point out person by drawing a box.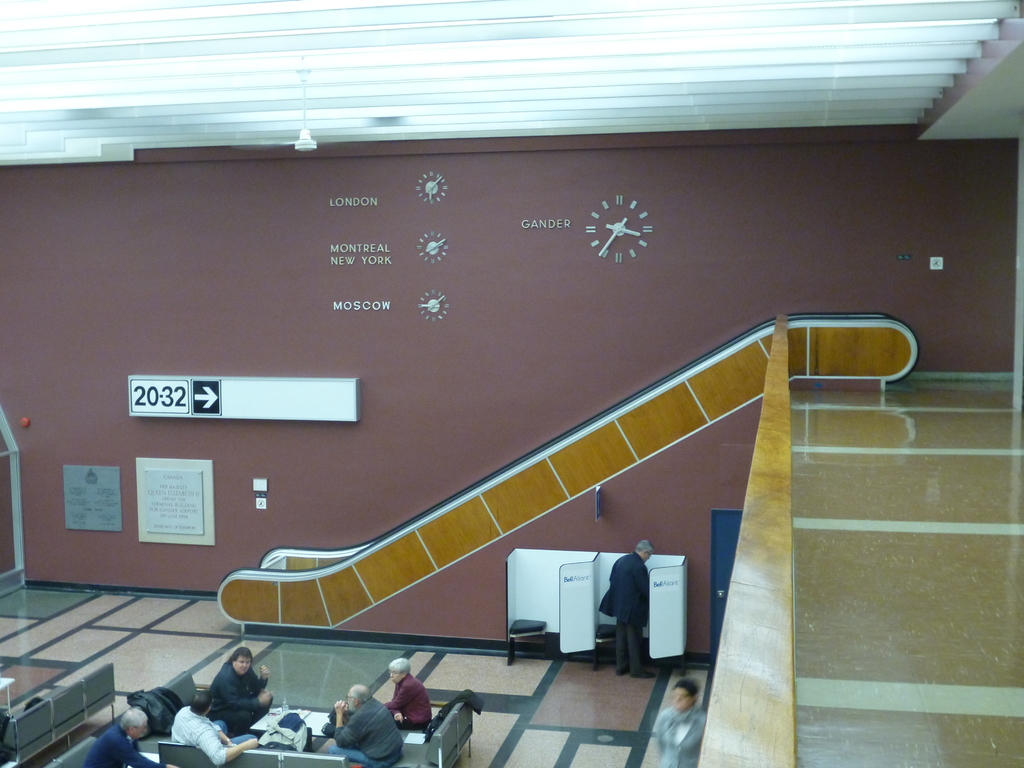
159/691/262/765.
